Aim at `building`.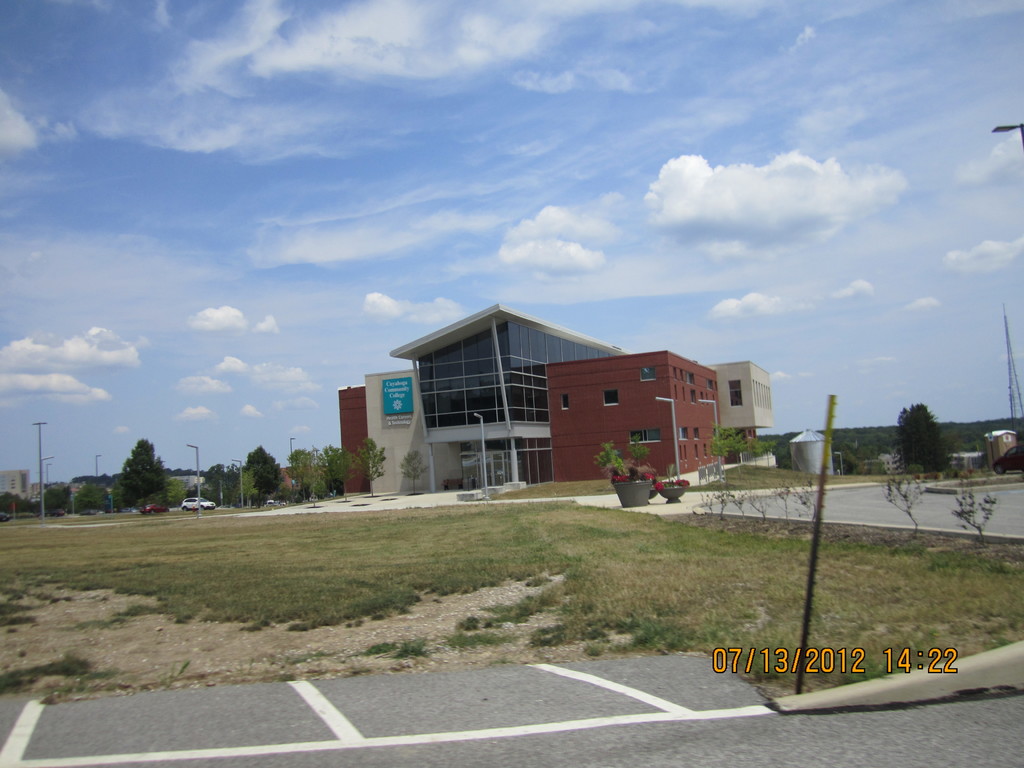
Aimed at l=335, t=301, r=771, b=492.
